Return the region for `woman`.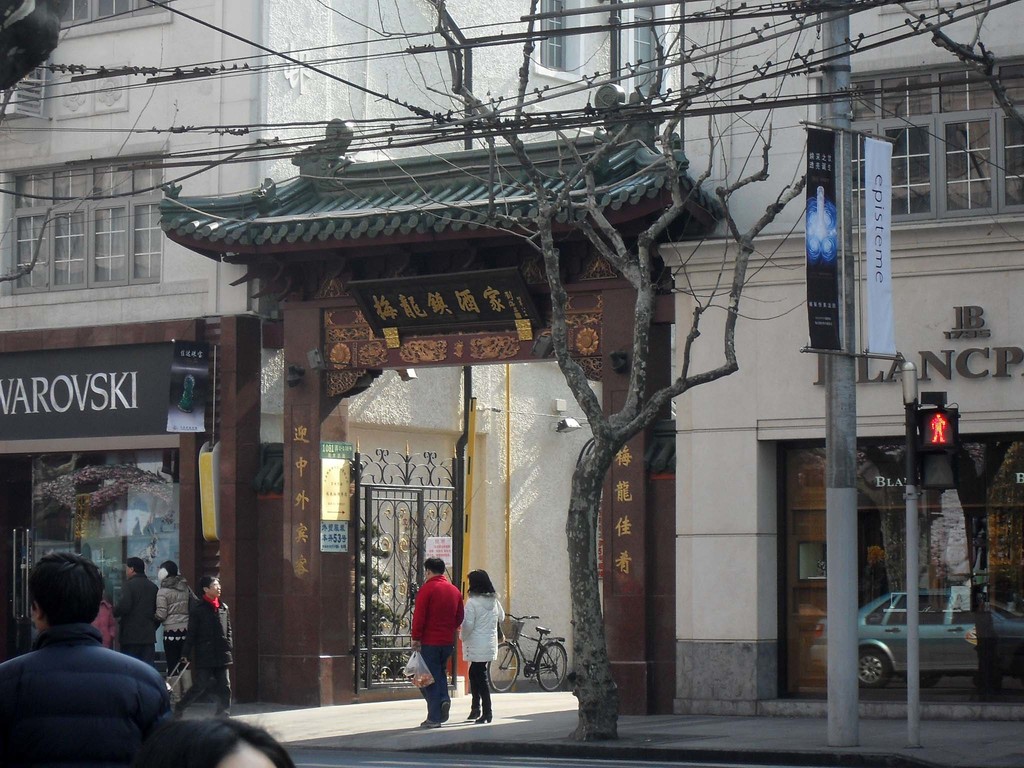
select_region(458, 567, 505, 725).
